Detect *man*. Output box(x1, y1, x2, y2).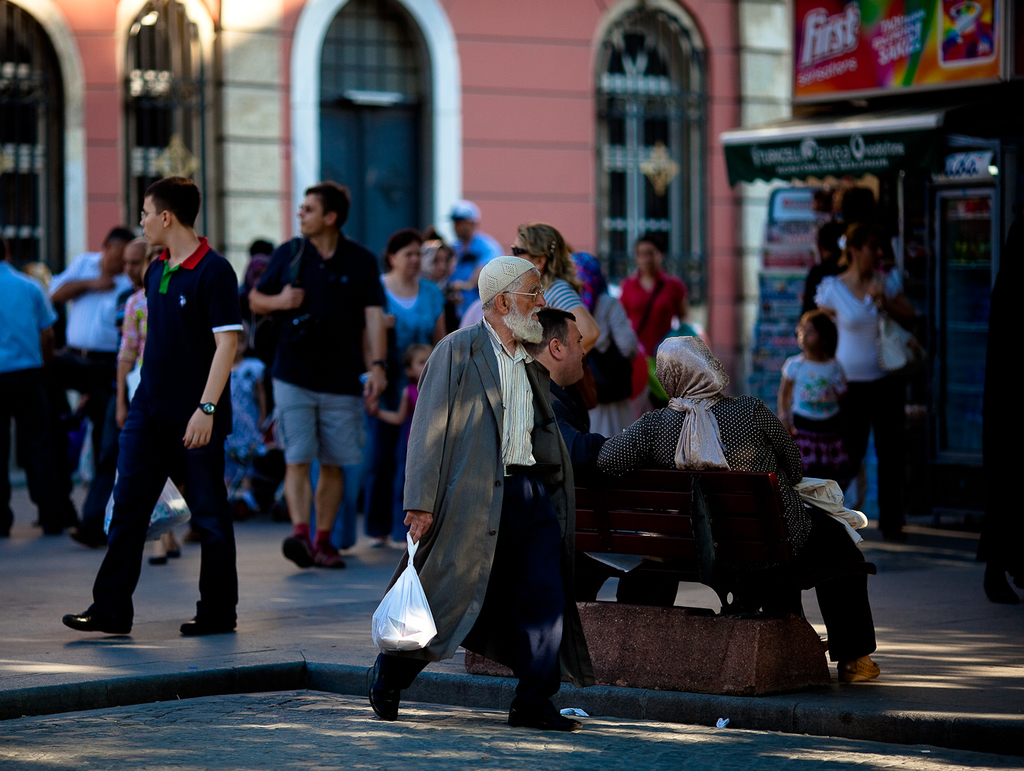
box(47, 225, 140, 513).
